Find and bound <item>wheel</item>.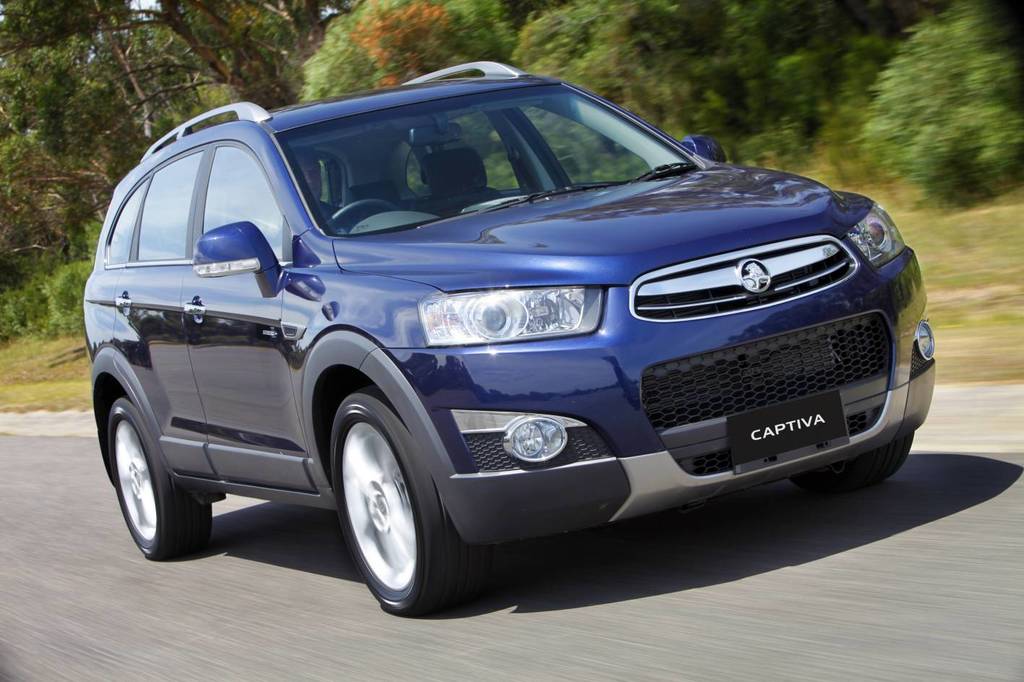
Bound: 323/384/438/620.
